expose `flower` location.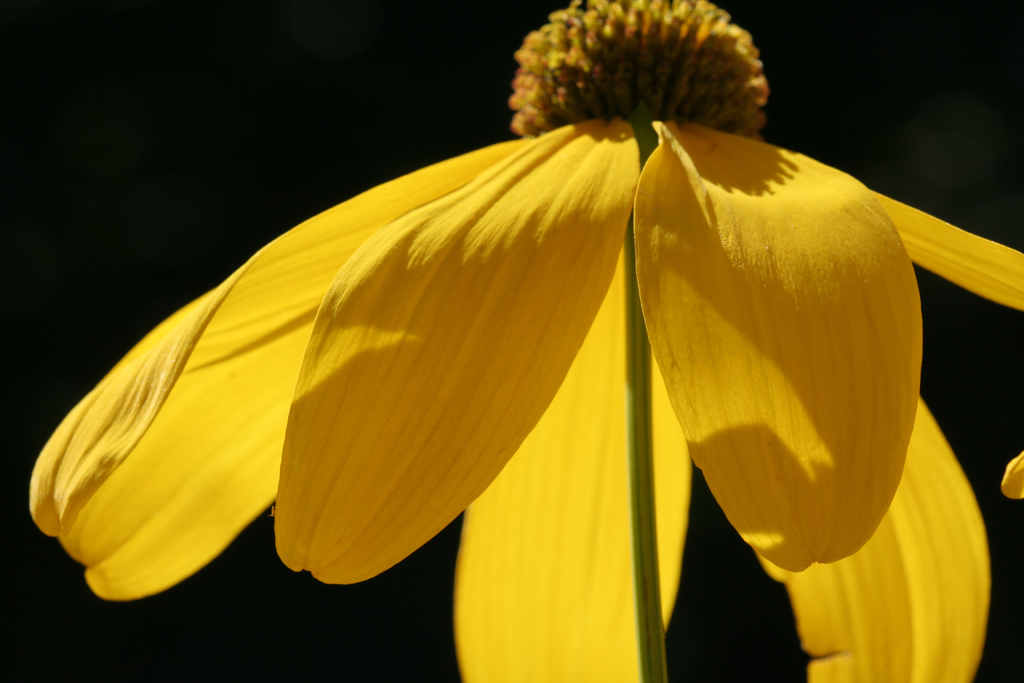
Exposed at <region>11, 6, 959, 622</region>.
